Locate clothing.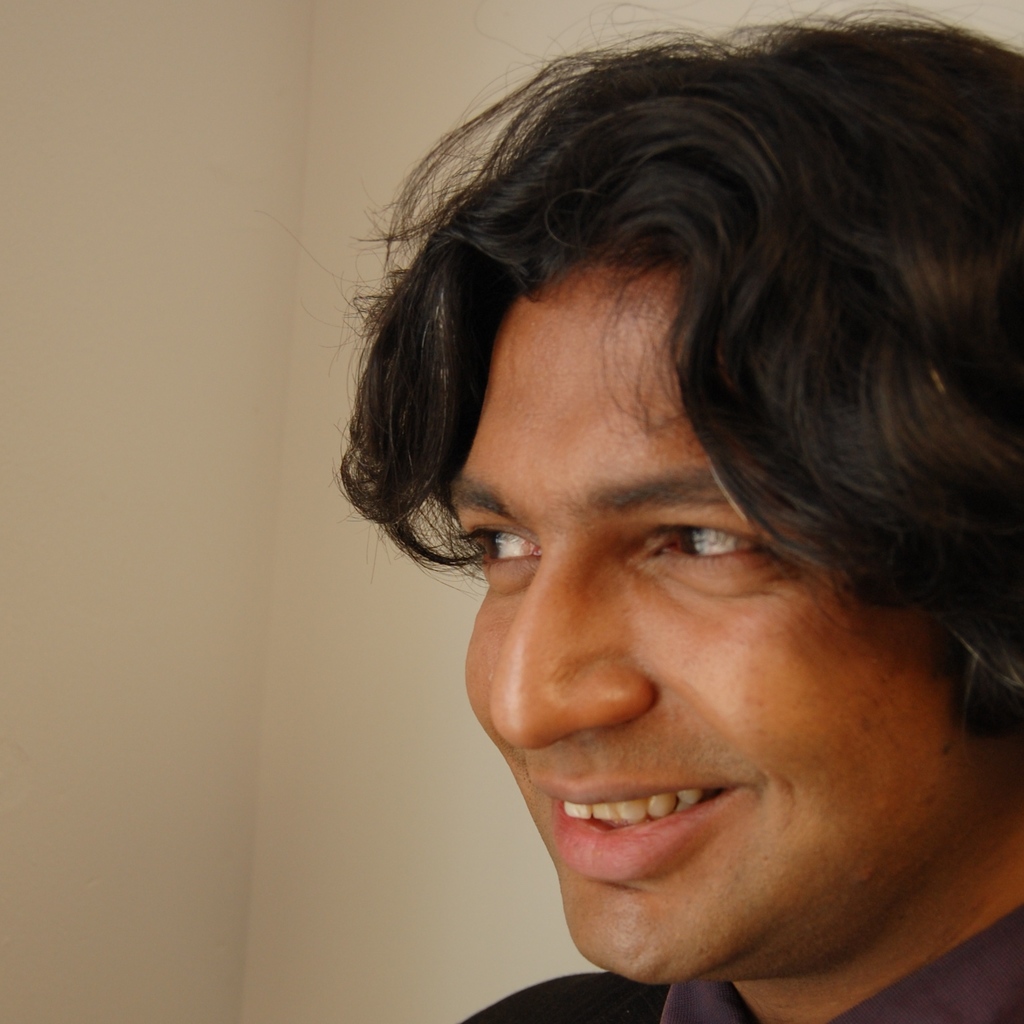
Bounding box: left=442, top=895, right=1023, bottom=1023.
